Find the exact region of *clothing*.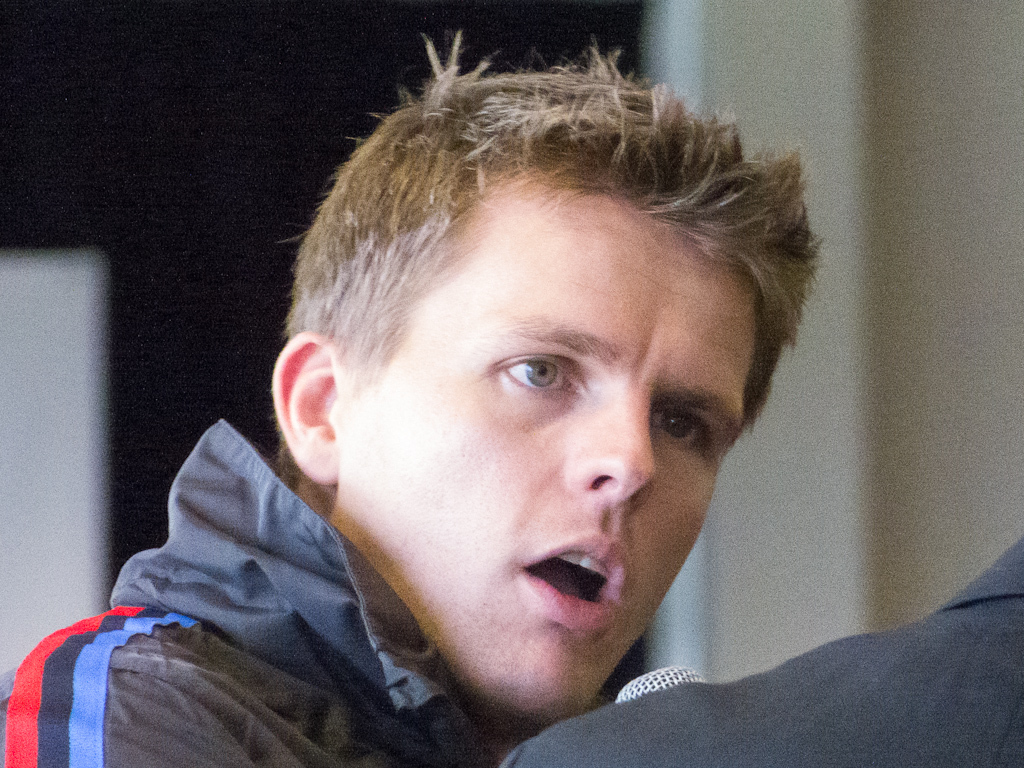
Exact region: detection(55, 365, 455, 767).
